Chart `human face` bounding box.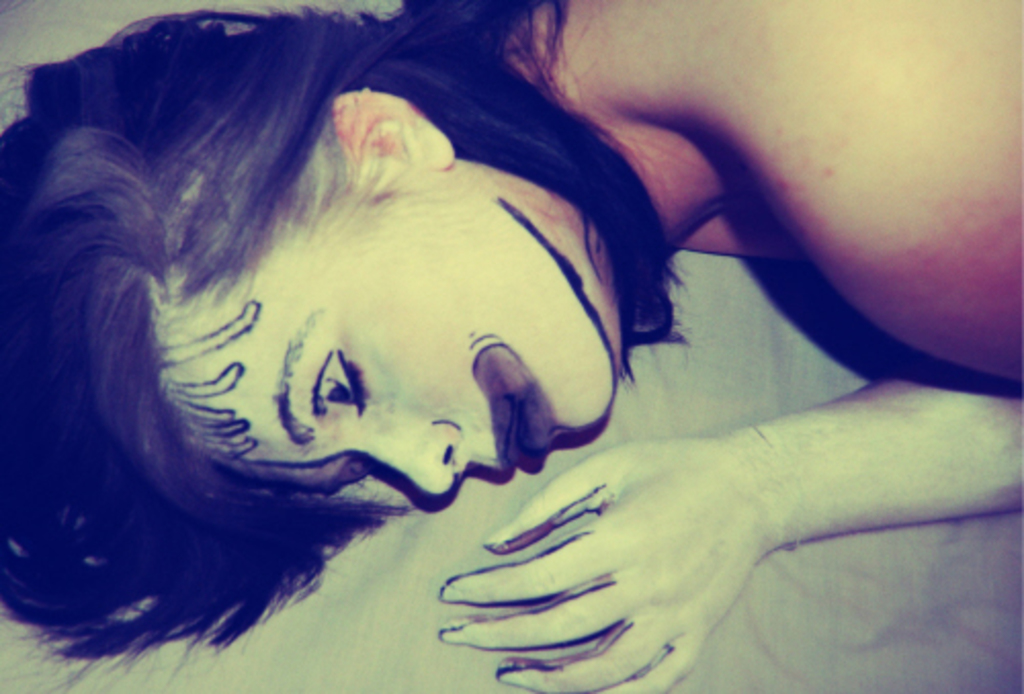
Charted: bbox=[154, 170, 618, 497].
